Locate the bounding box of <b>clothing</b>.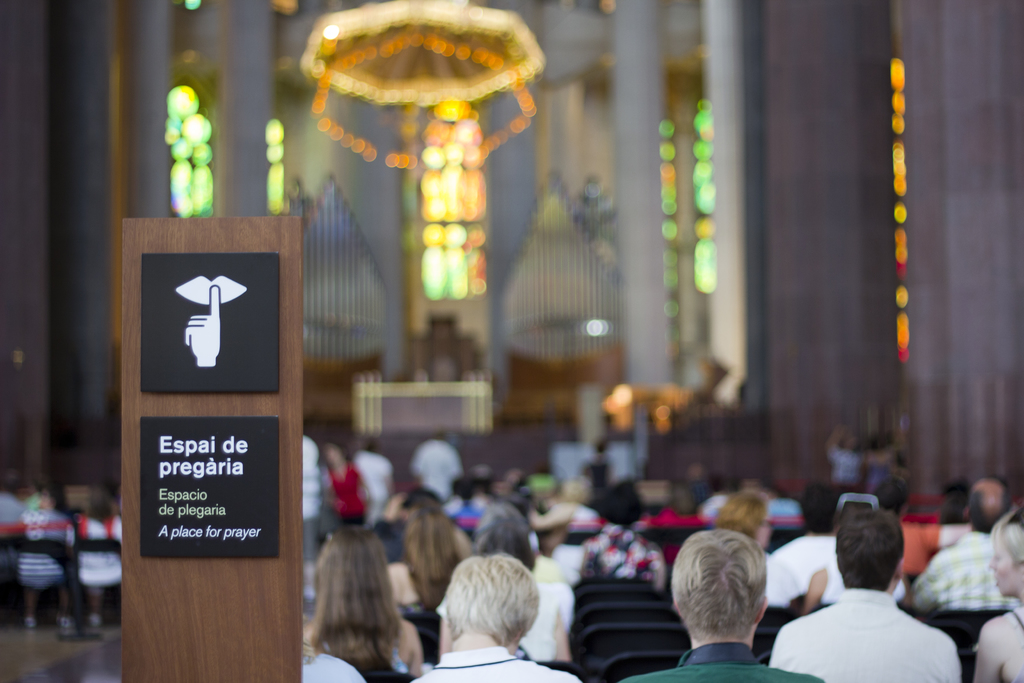
Bounding box: [left=407, top=440, right=465, bottom=499].
